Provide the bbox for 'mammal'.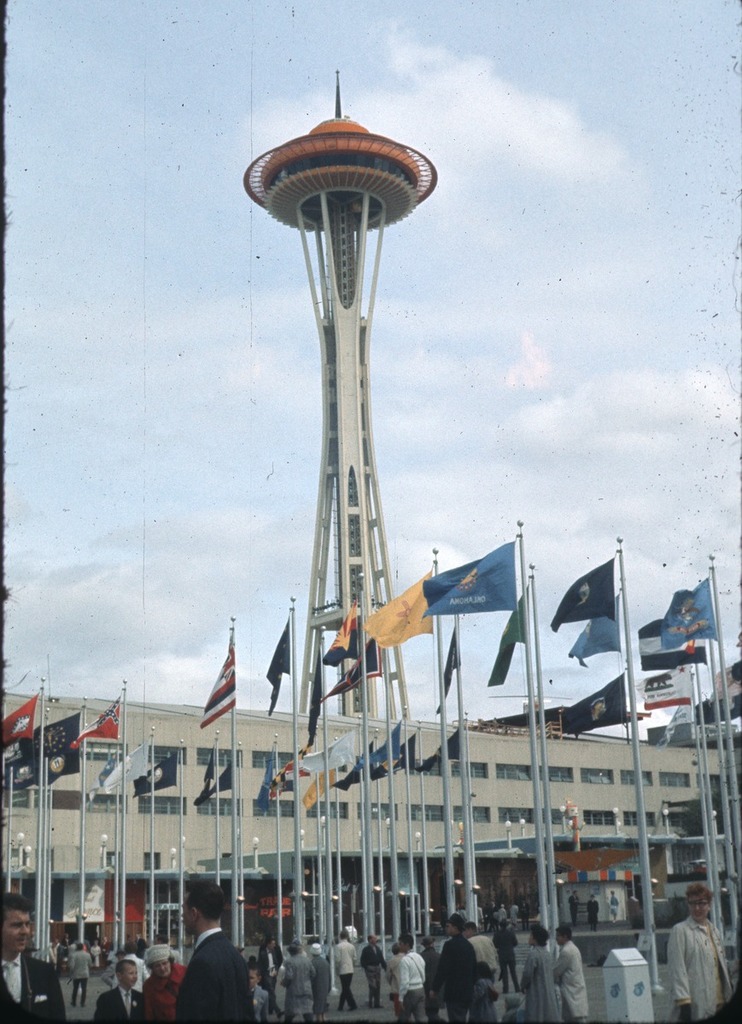
region(67, 940, 96, 1006).
